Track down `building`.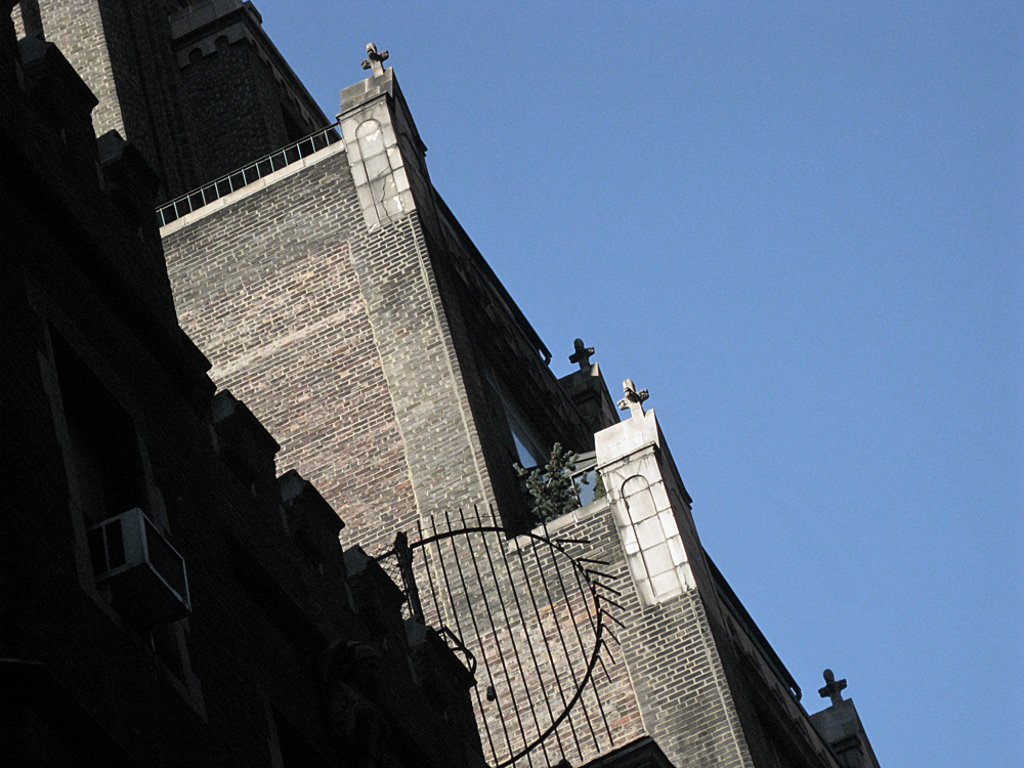
Tracked to box(10, 1, 883, 767).
